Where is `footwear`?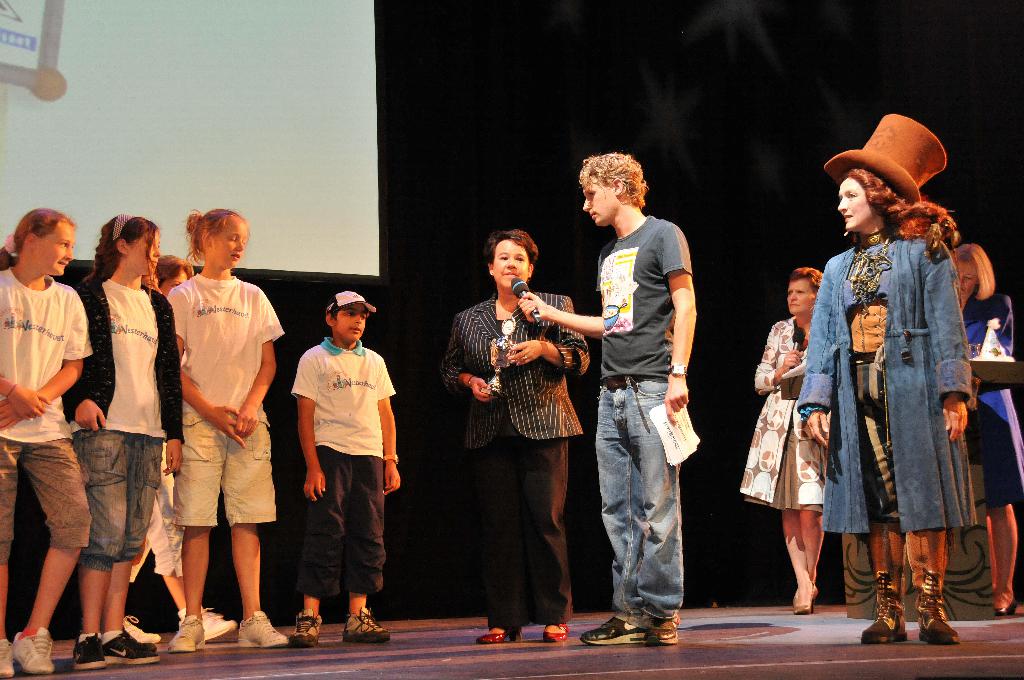
region(795, 582, 819, 615).
